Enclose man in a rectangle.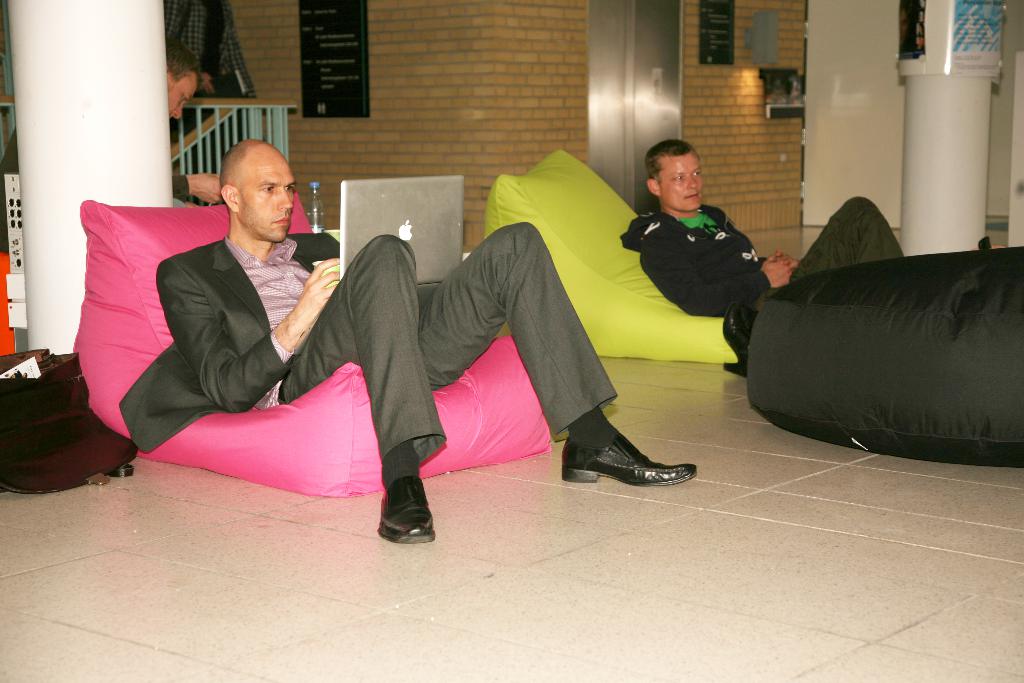
<bbox>628, 132, 910, 375</bbox>.
